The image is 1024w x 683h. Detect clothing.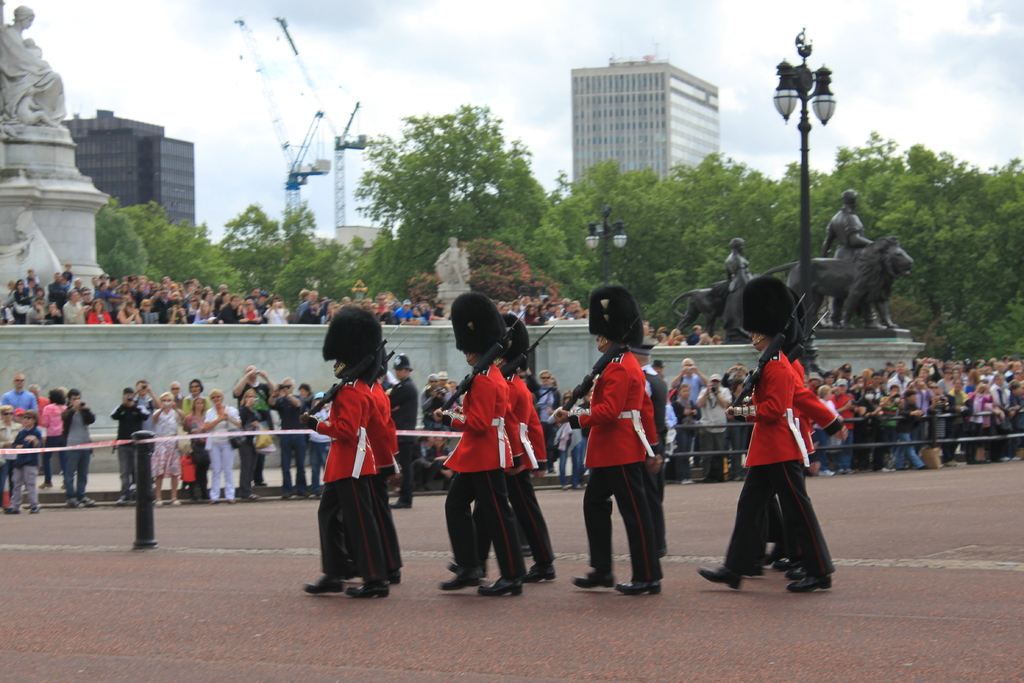
Detection: (675, 373, 700, 401).
